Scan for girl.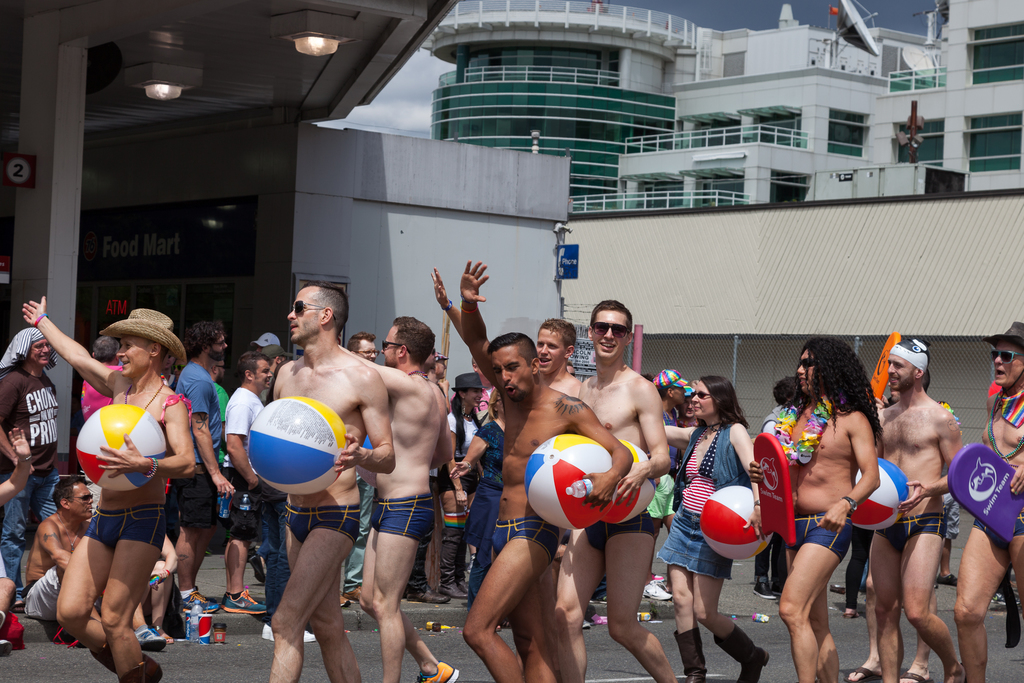
Scan result: (left=664, top=379, right=754, bottom=682).
